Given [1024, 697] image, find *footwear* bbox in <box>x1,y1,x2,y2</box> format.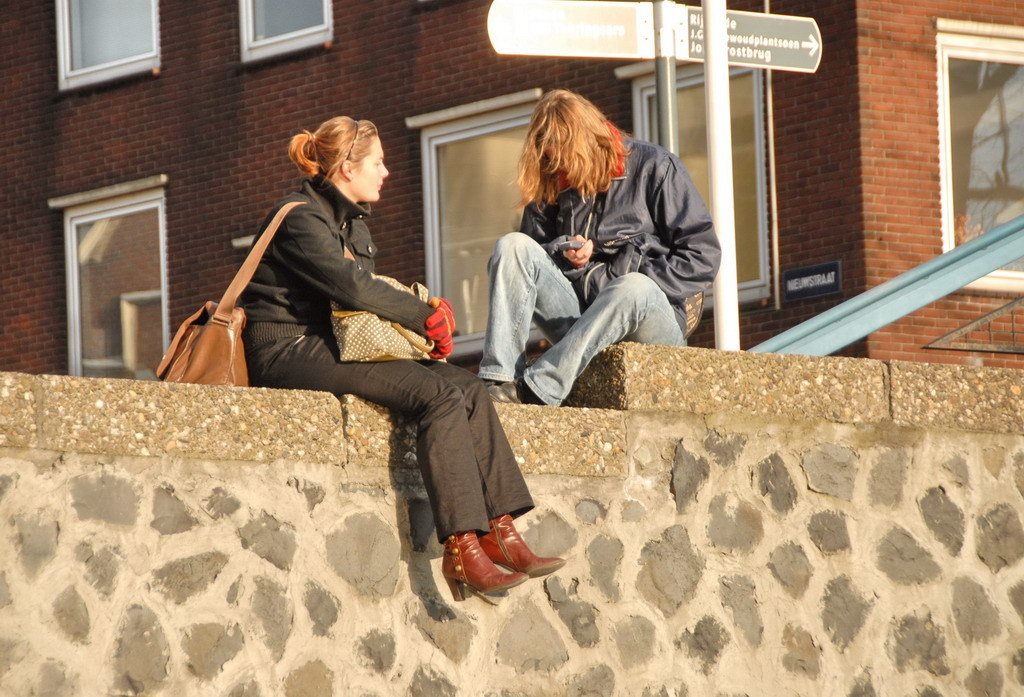
<box>482,377,549,402</box>.
